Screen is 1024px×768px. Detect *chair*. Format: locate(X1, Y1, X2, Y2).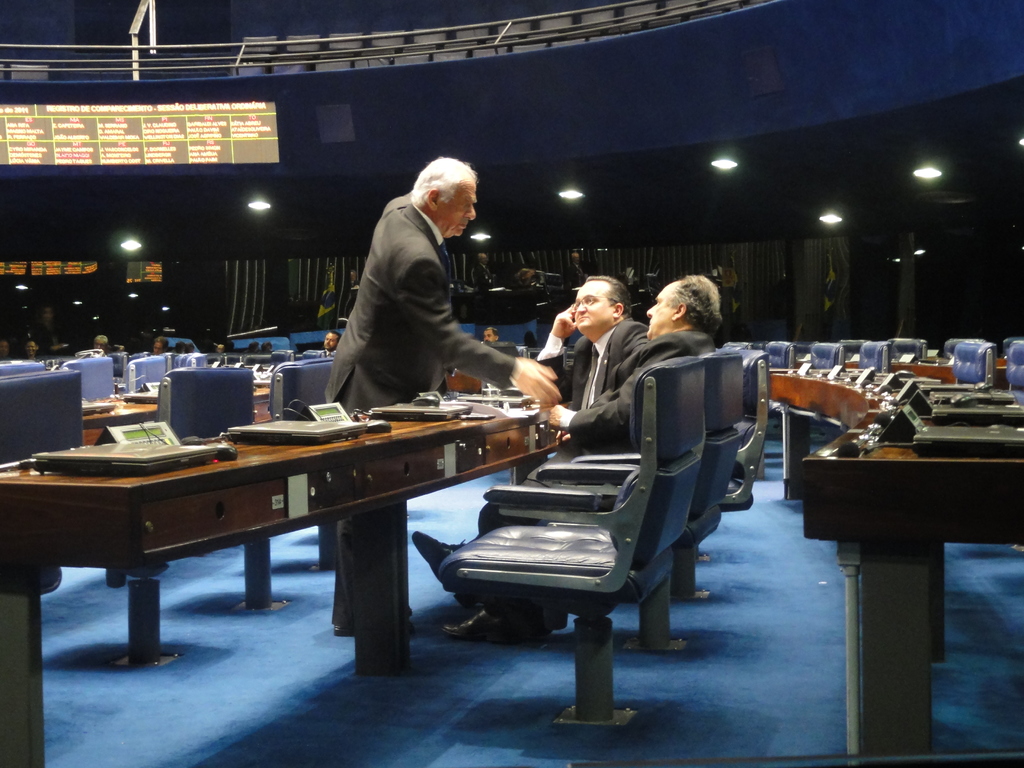
locate(287, 346, 320, 367).
